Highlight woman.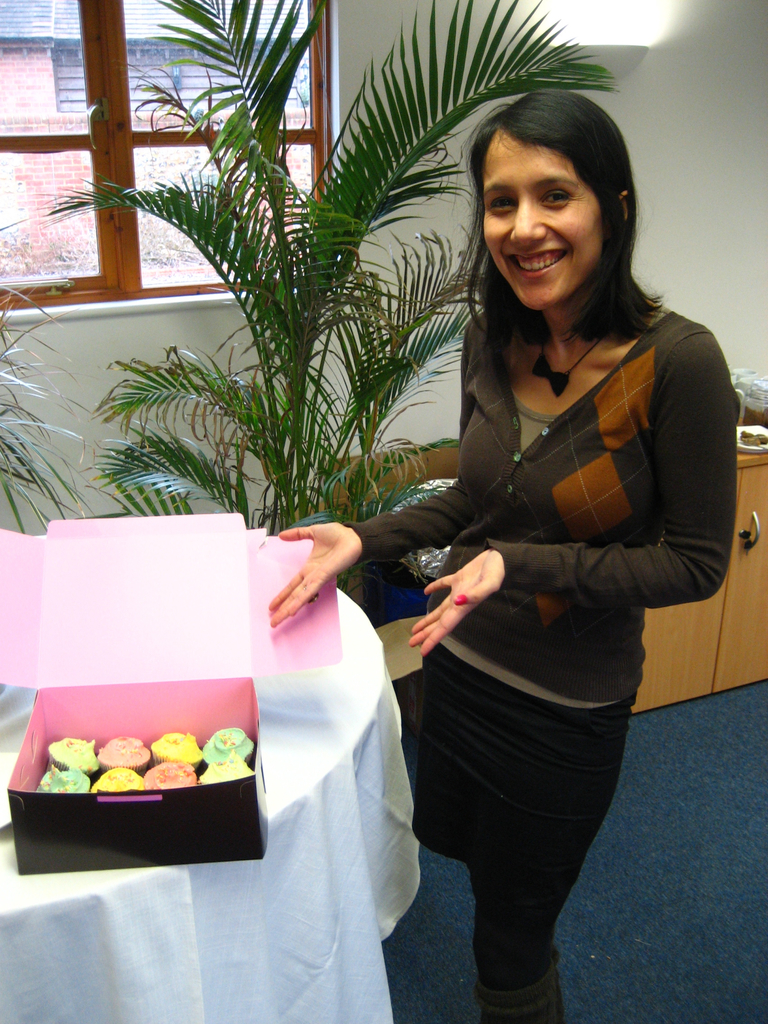
Highlighted region: 318:77:719:1007.
